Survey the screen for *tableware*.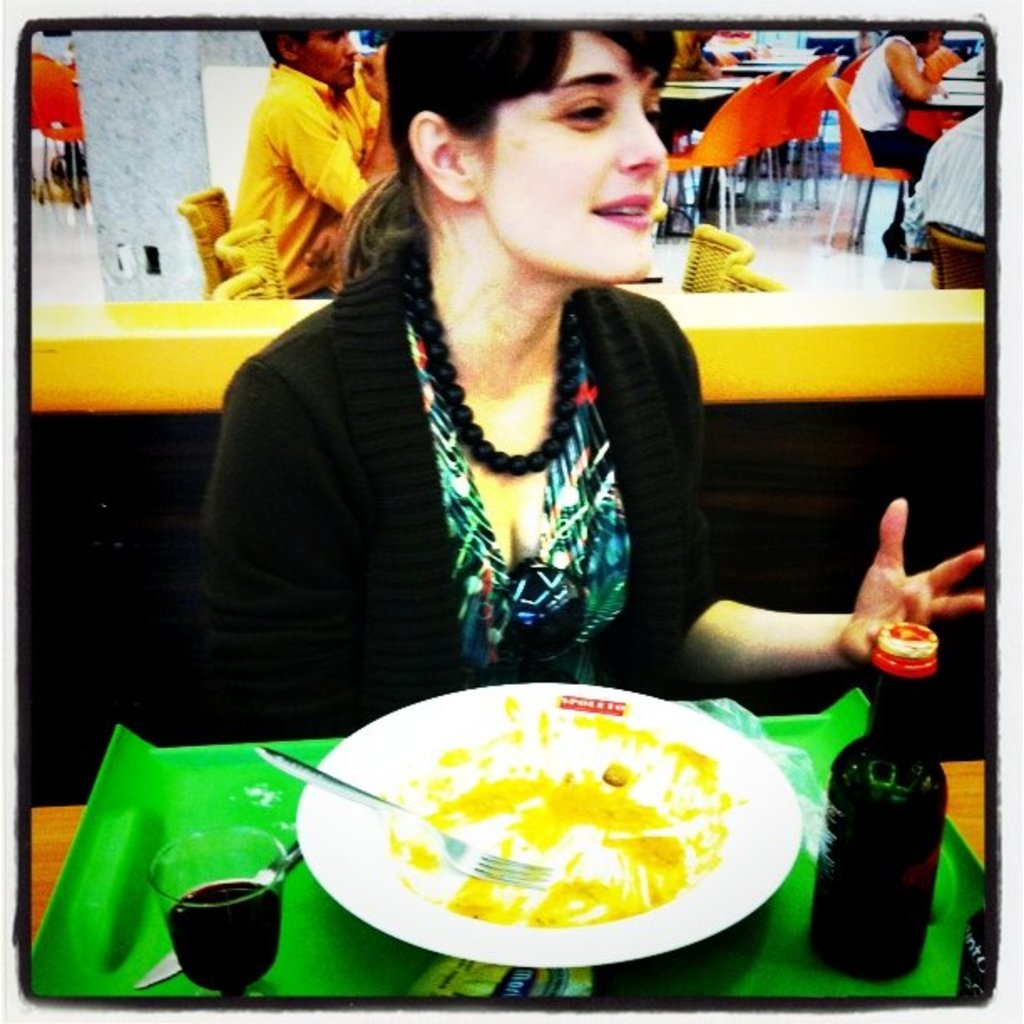
Survey found: bbox=[259, 741, 550, 890].
